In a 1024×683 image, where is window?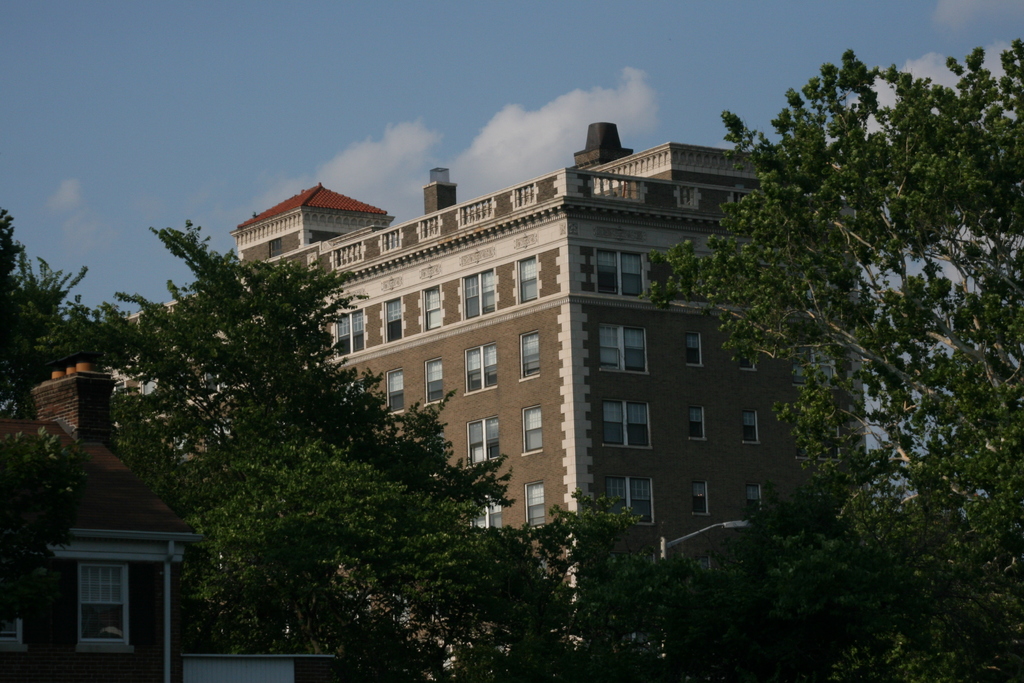
(x1=598, y1=325, x2=646, y2=374).
